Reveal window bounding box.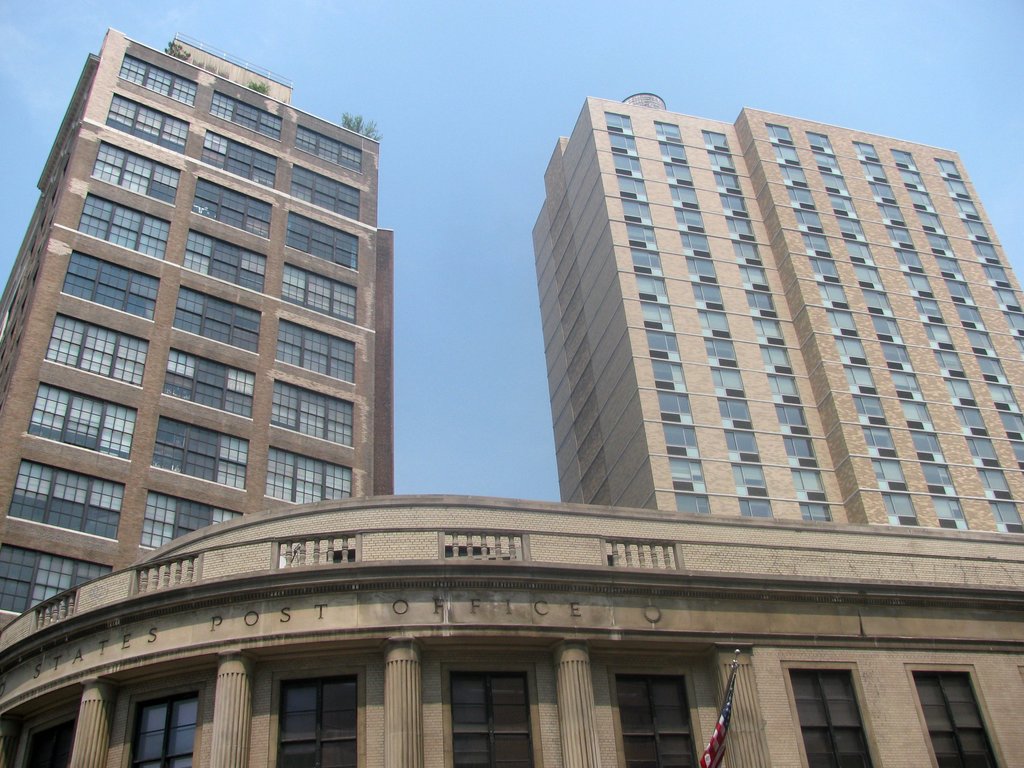
Revealed: [x1=765, y1=123, x2=796, y2=143].
